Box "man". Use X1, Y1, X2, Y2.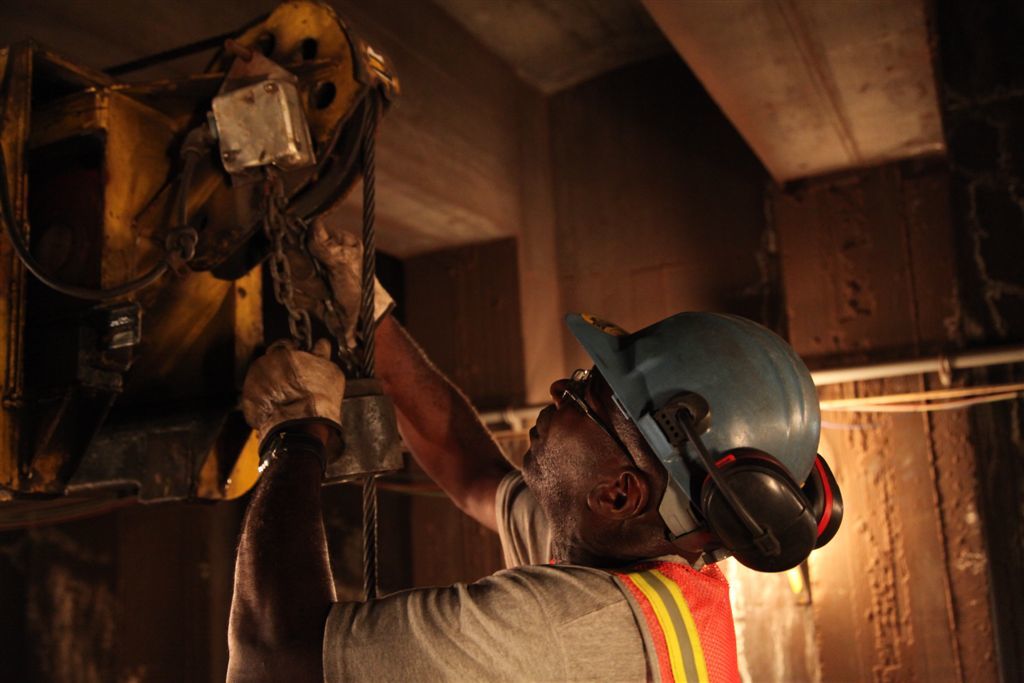
190, 255, 859, 673.
